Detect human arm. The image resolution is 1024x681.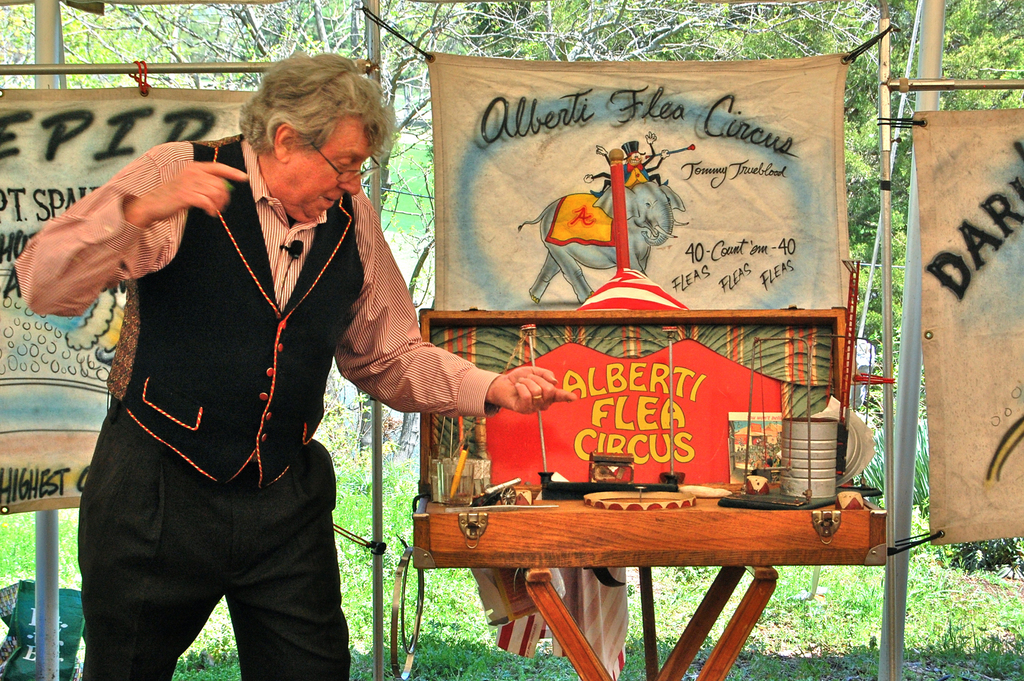
331, 177, 578, 427.
